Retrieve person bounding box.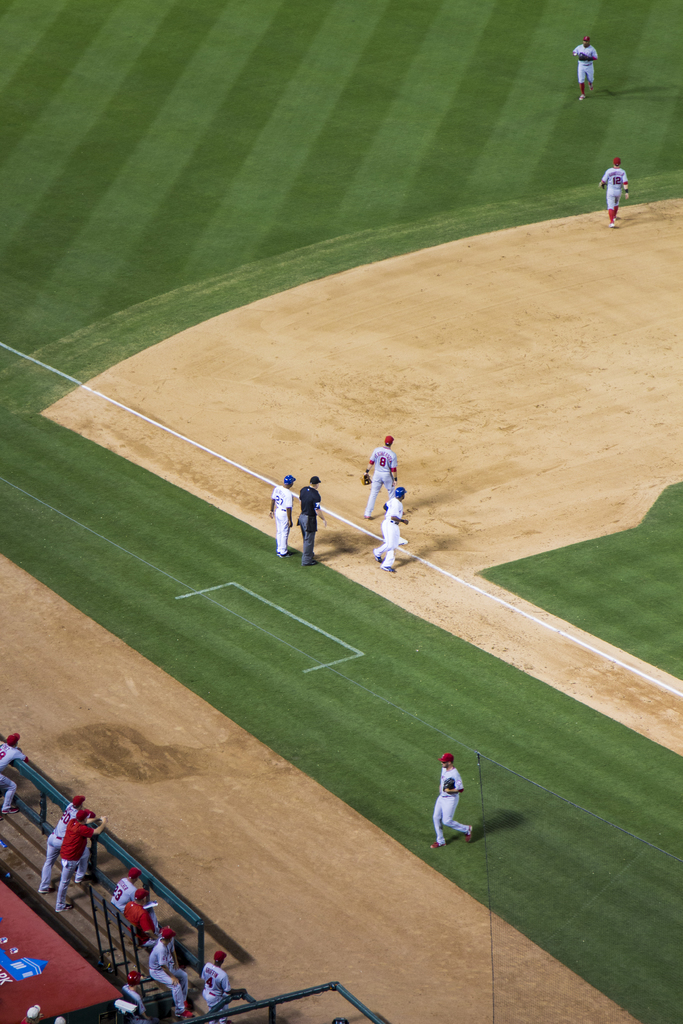
Bounding box: 48 799 79 884.
